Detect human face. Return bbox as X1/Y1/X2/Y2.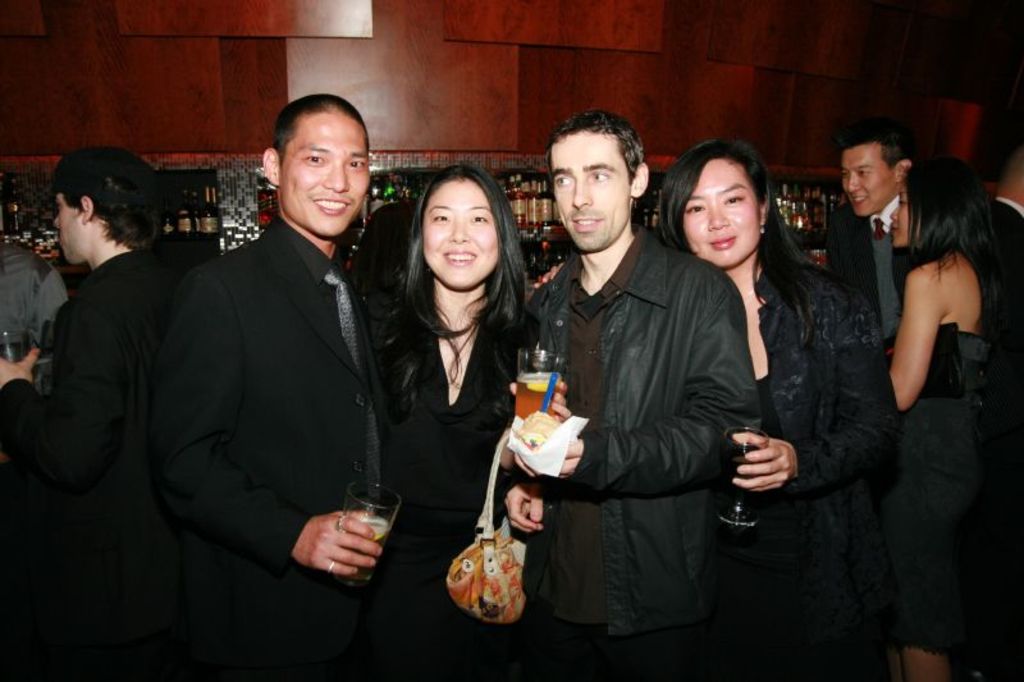
891/178/919/247.
